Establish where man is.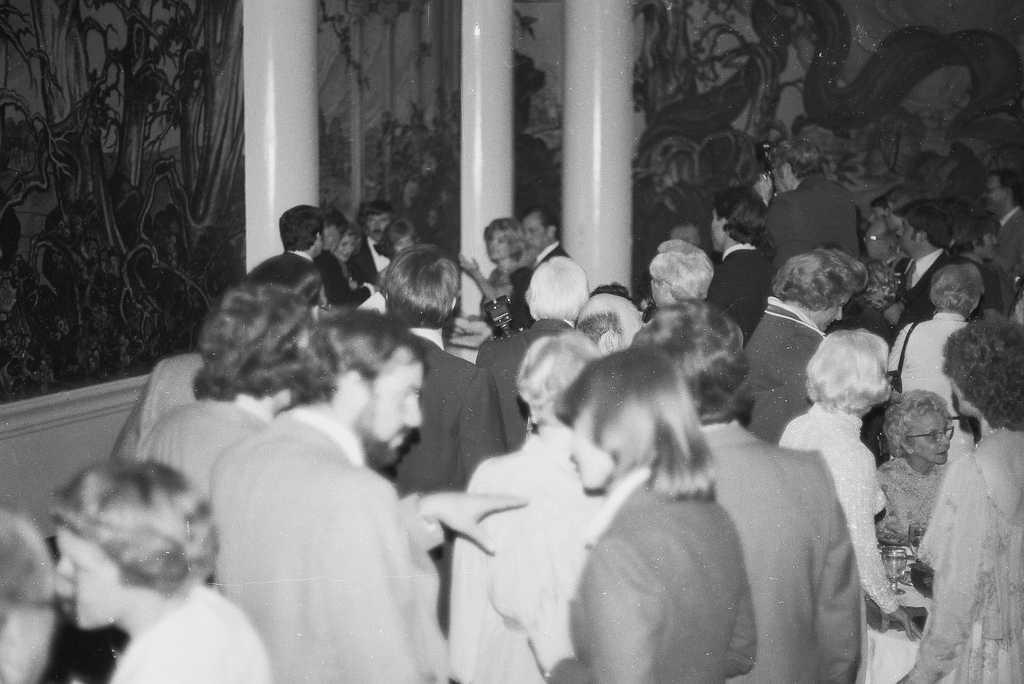
Established at l=362, t=243, r=508, b=620.
